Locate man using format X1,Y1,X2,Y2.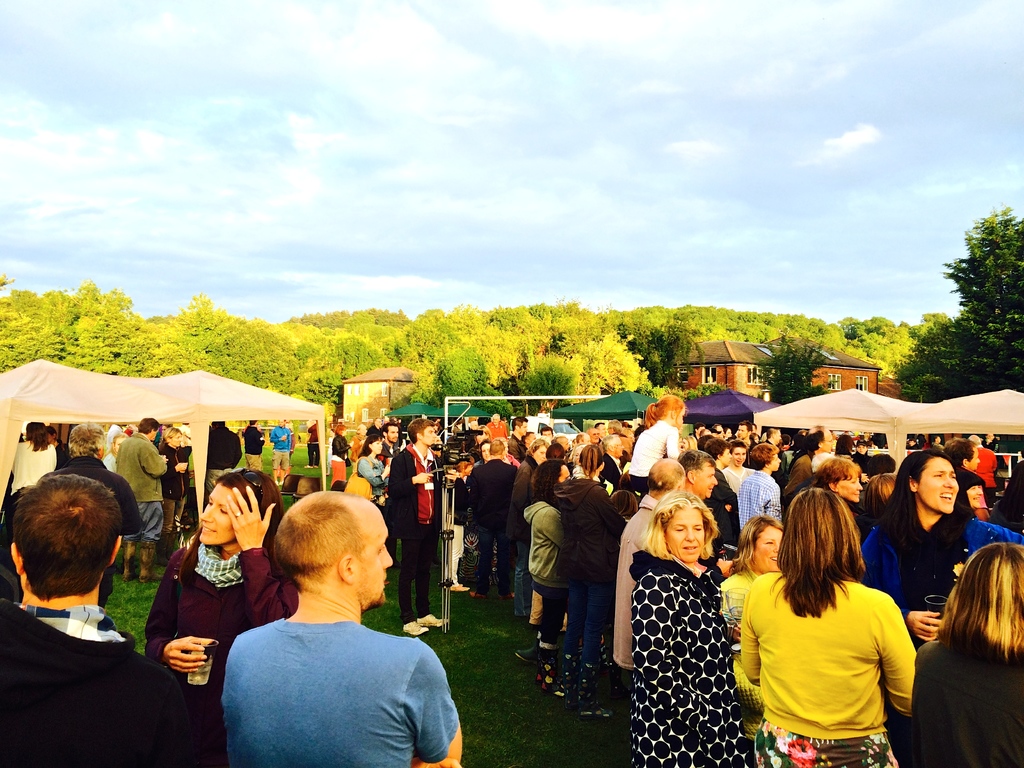
50,421,143,610.
